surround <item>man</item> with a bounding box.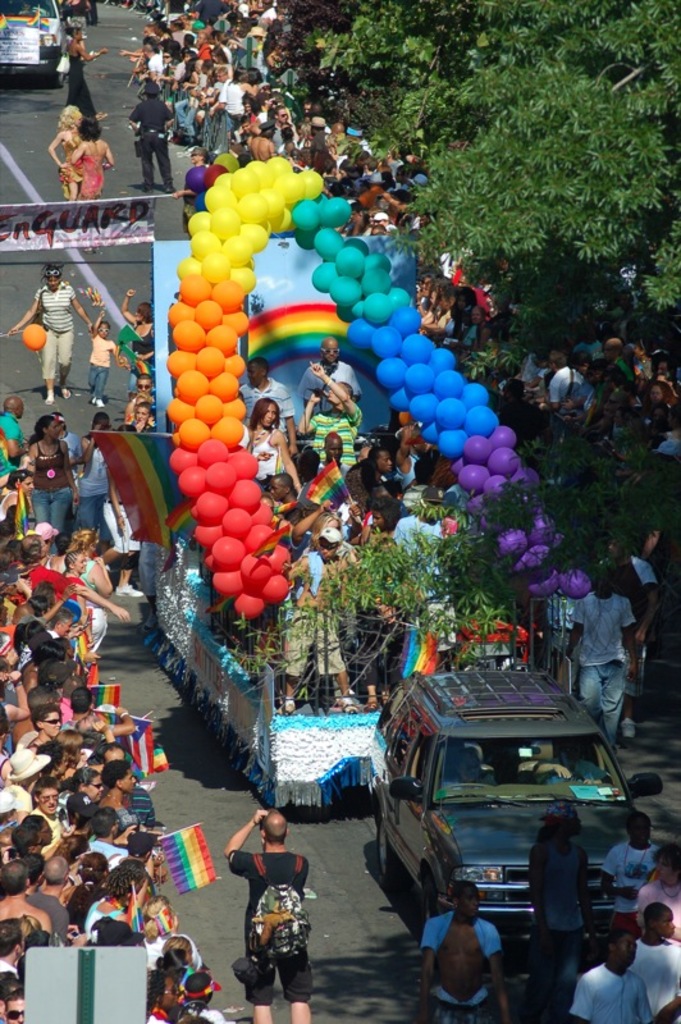
crop(0, 920, 23, 975).
